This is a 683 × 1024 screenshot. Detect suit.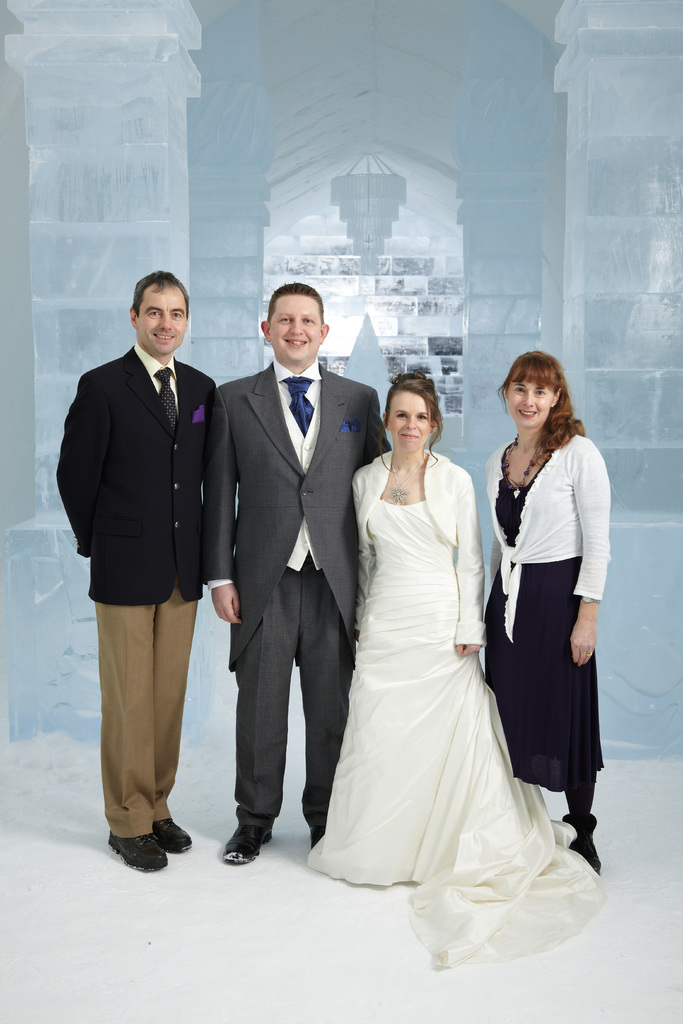
{"x1": 202, "y1": 357, "x2": 395, "y2": 833}.
